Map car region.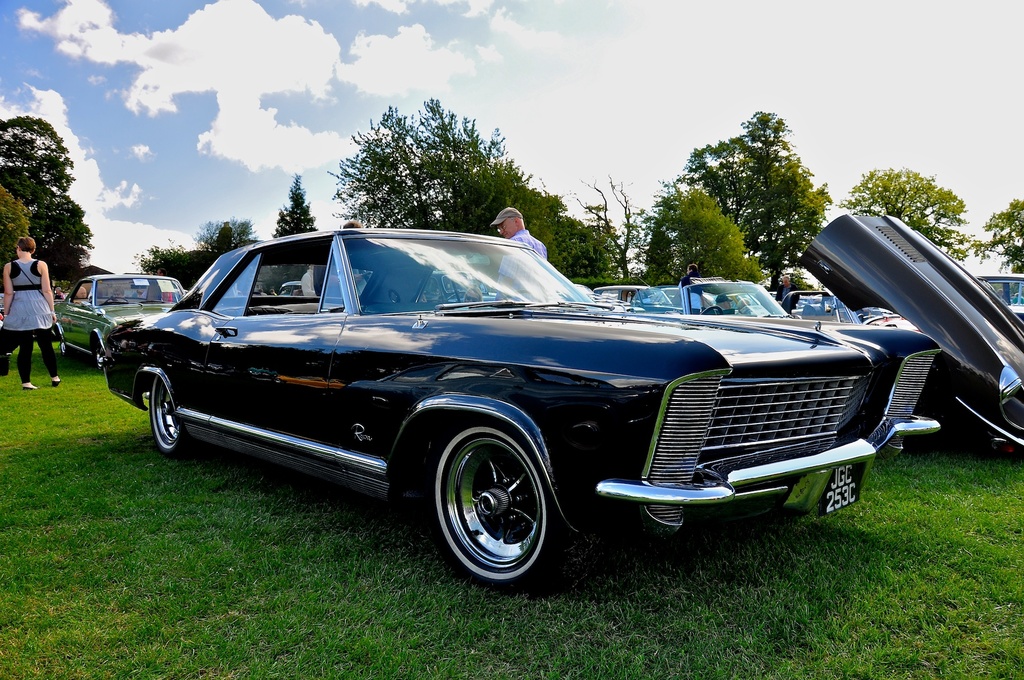
Mapped to [x1=797, y1=214, x2=1023, y2=449].
